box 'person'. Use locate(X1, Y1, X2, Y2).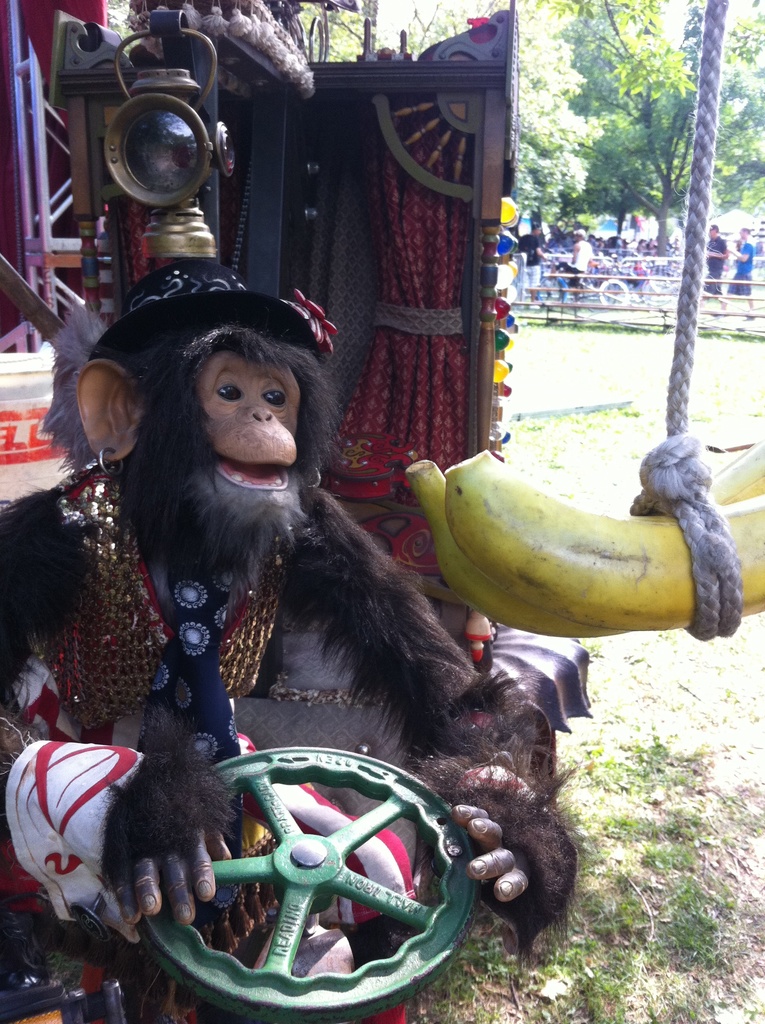
locate(720, 228, 757, 317).
